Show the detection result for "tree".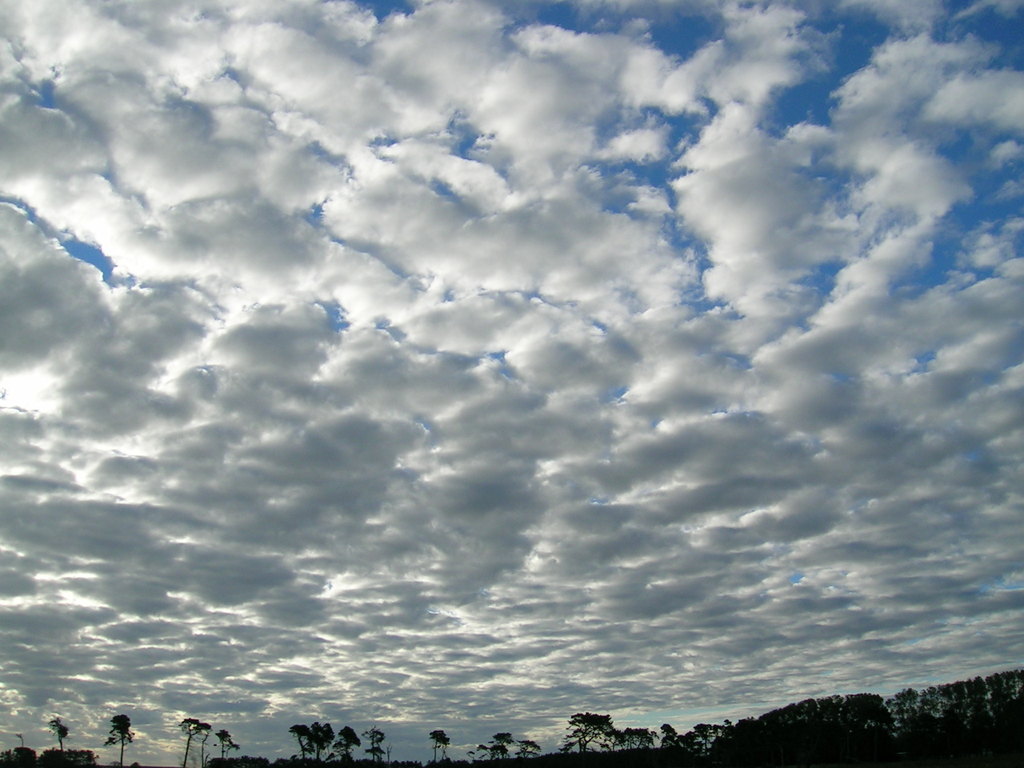
<box>217,728,239,760</box>.
